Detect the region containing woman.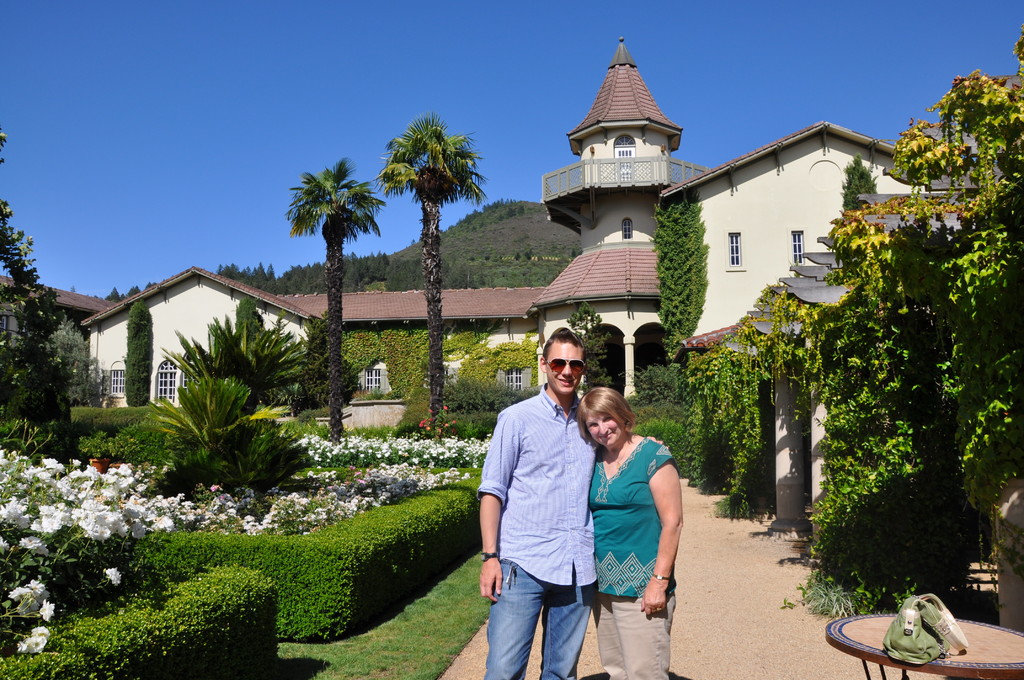
bbox=(580, 385, 682, 679).
